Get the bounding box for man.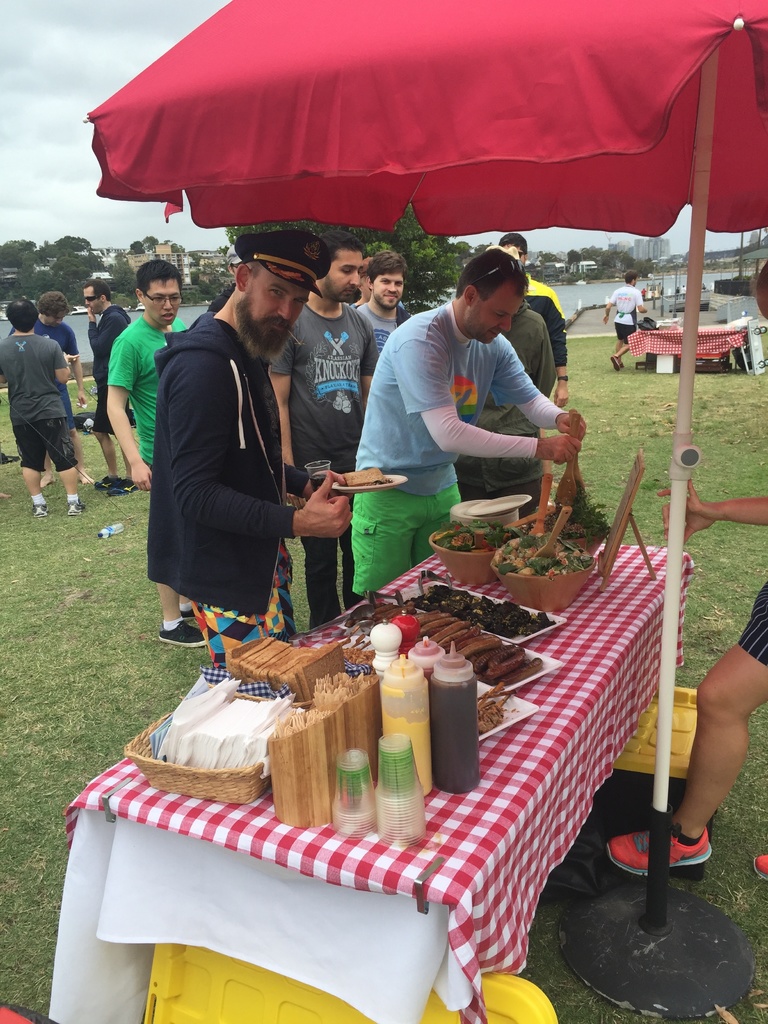
256 238 386 638.
